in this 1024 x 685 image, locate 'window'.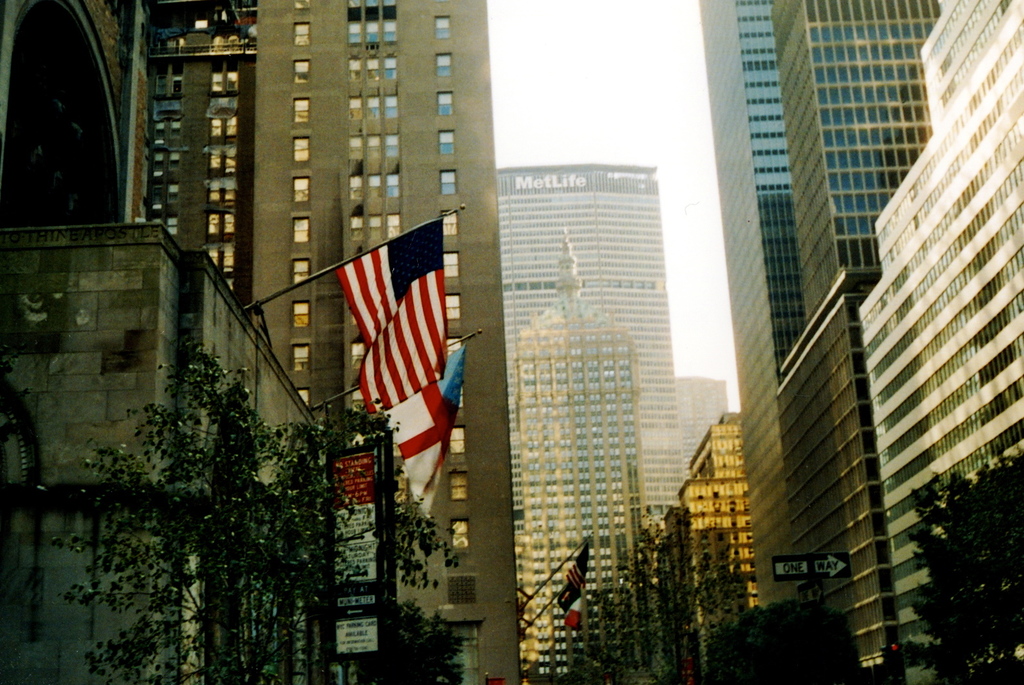
Bounding box: <box>441,251,458,276</box>.
